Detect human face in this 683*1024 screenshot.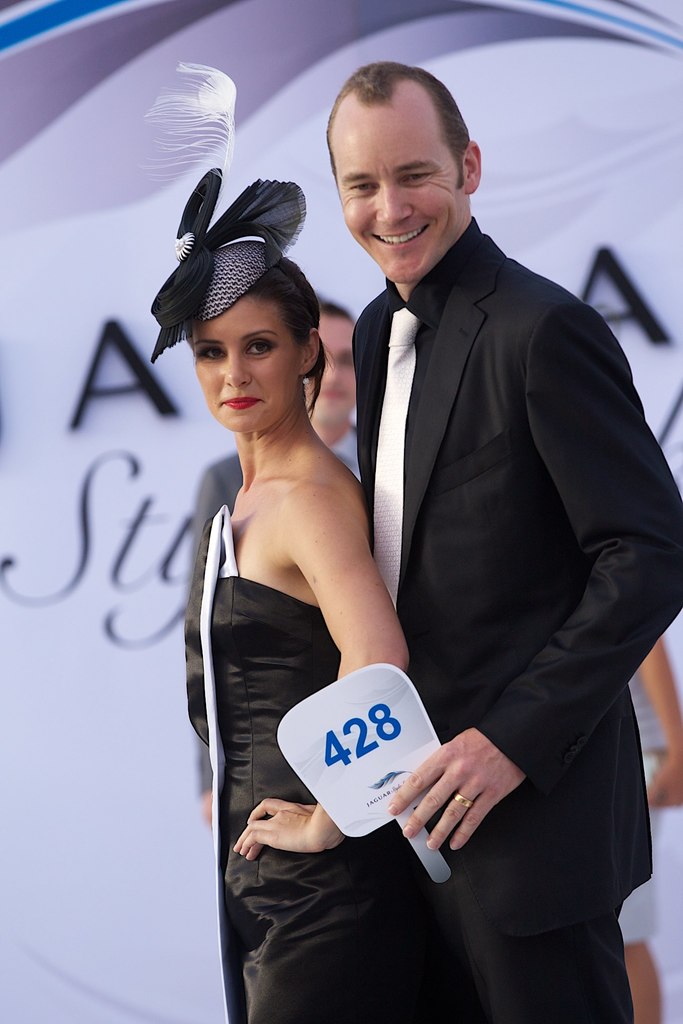
Detection: select_region(331, 104, 458, 280).
